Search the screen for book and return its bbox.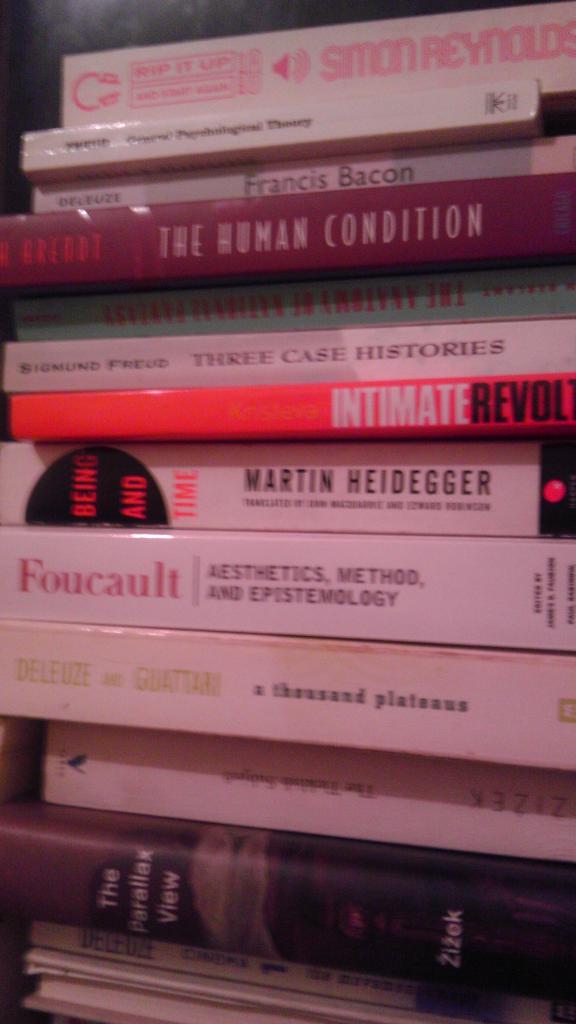
Found: (2,303,575,387).
